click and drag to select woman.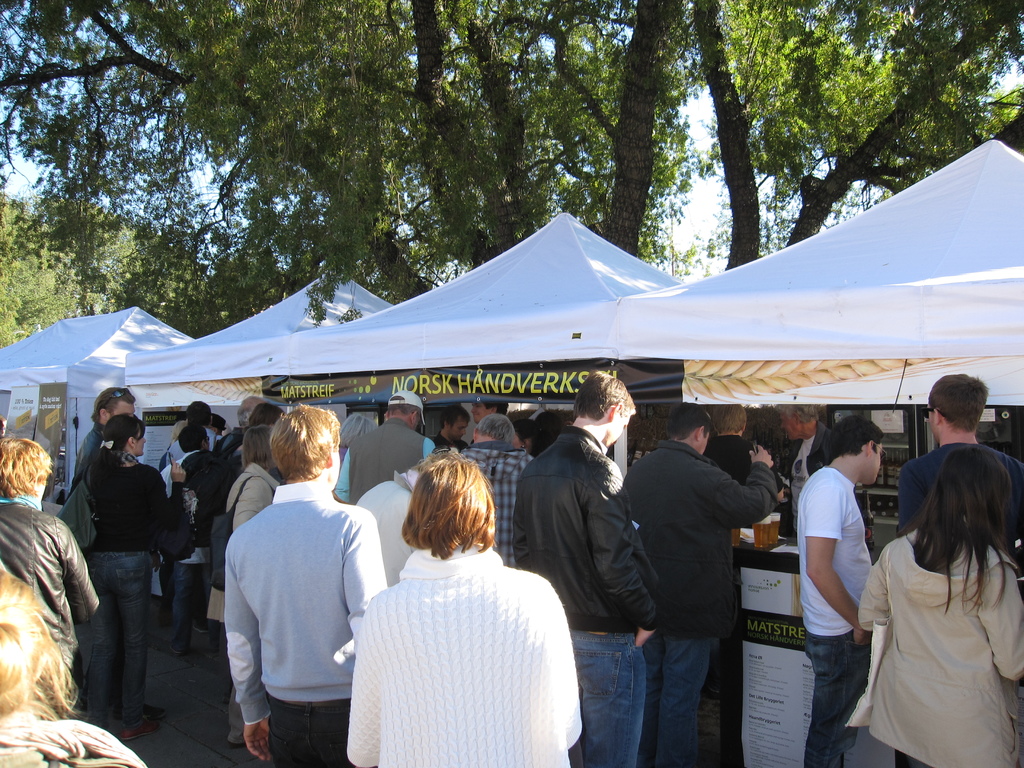
Selection: box(345, 447, 584, 767).
